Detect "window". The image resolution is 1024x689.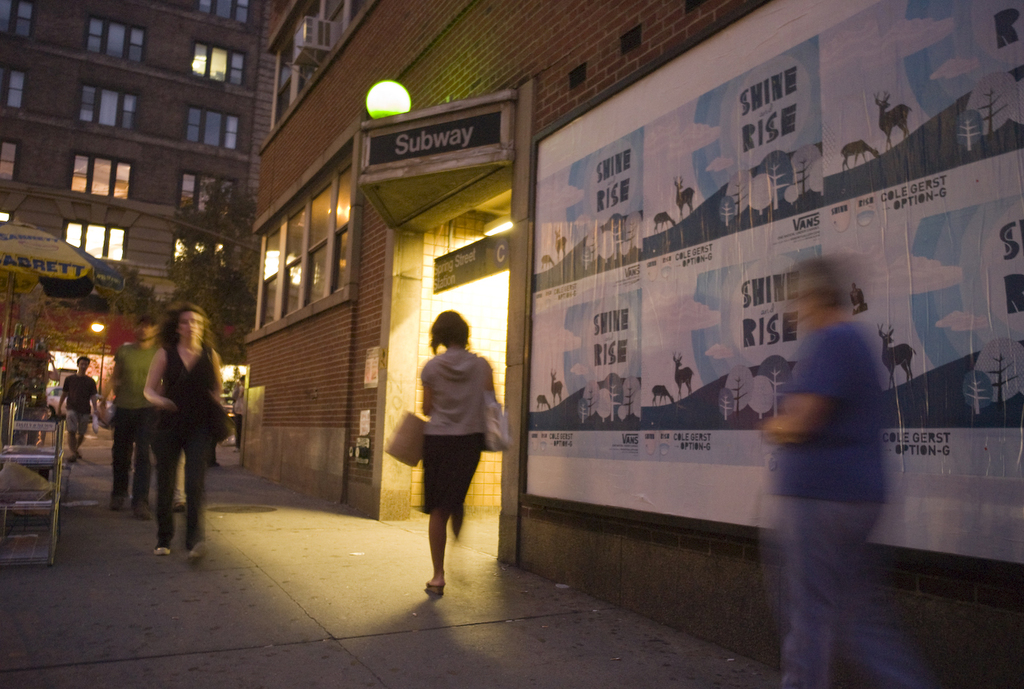
x1=0 y1=137 x2=19 y2=180.
